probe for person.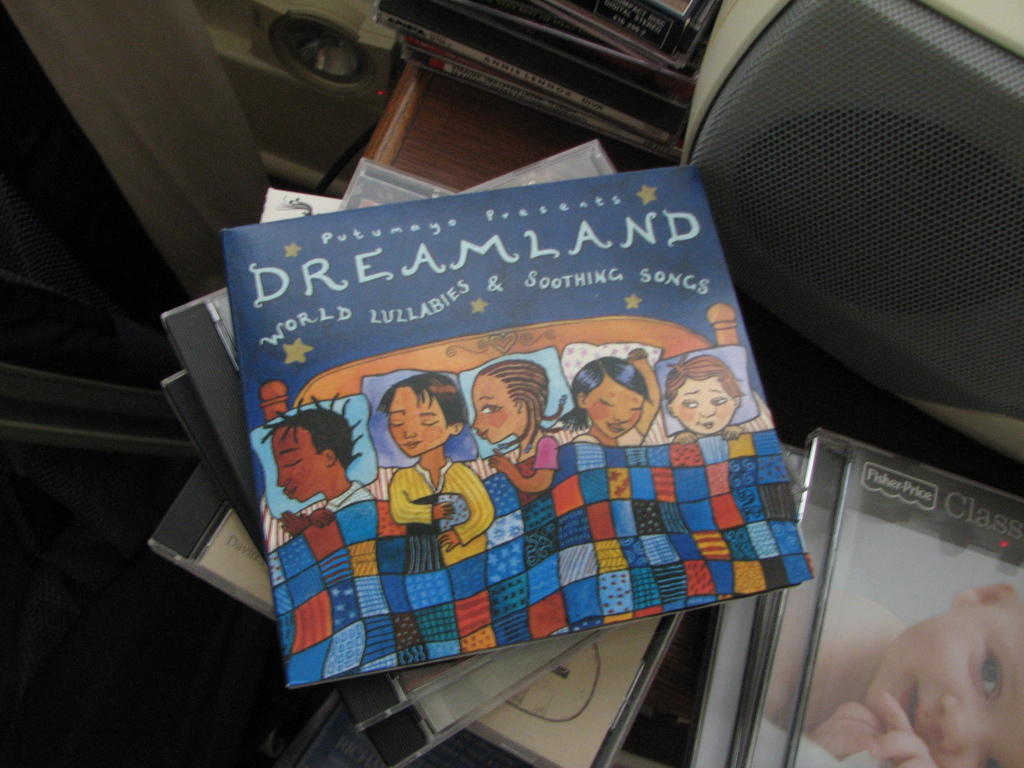
Probe result: (665, 348, 772, 434).
